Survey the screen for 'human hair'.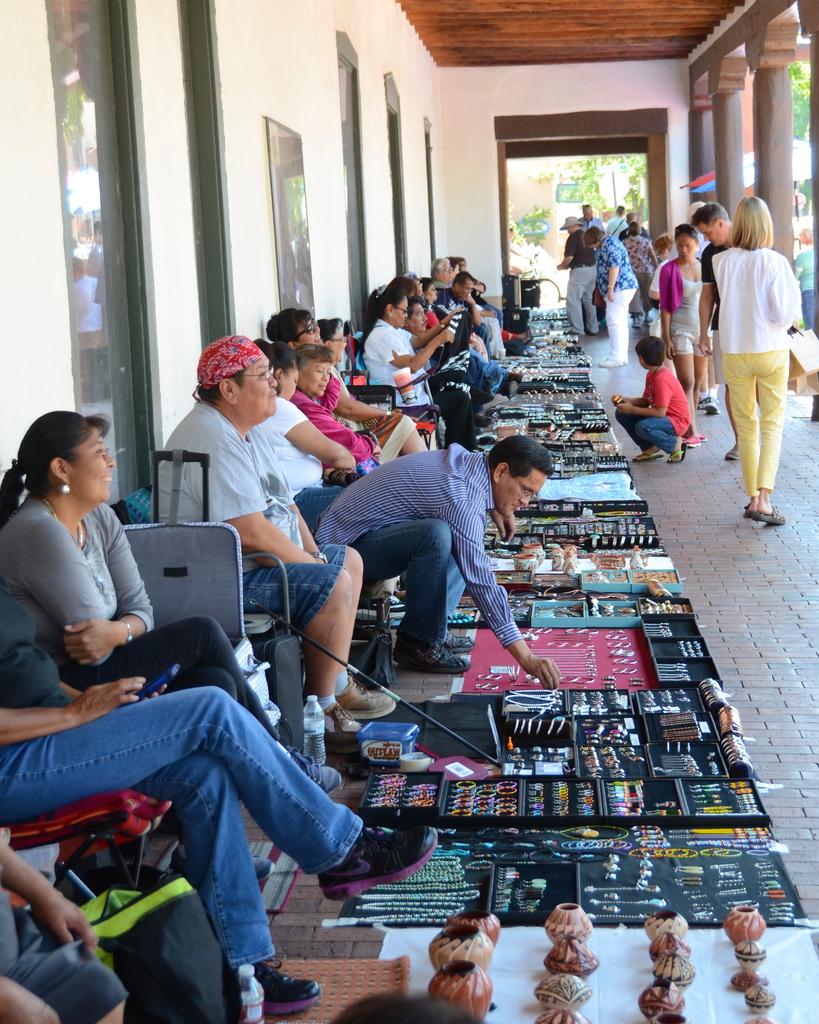
Survey found: locate(729, 194, 772, 253).
